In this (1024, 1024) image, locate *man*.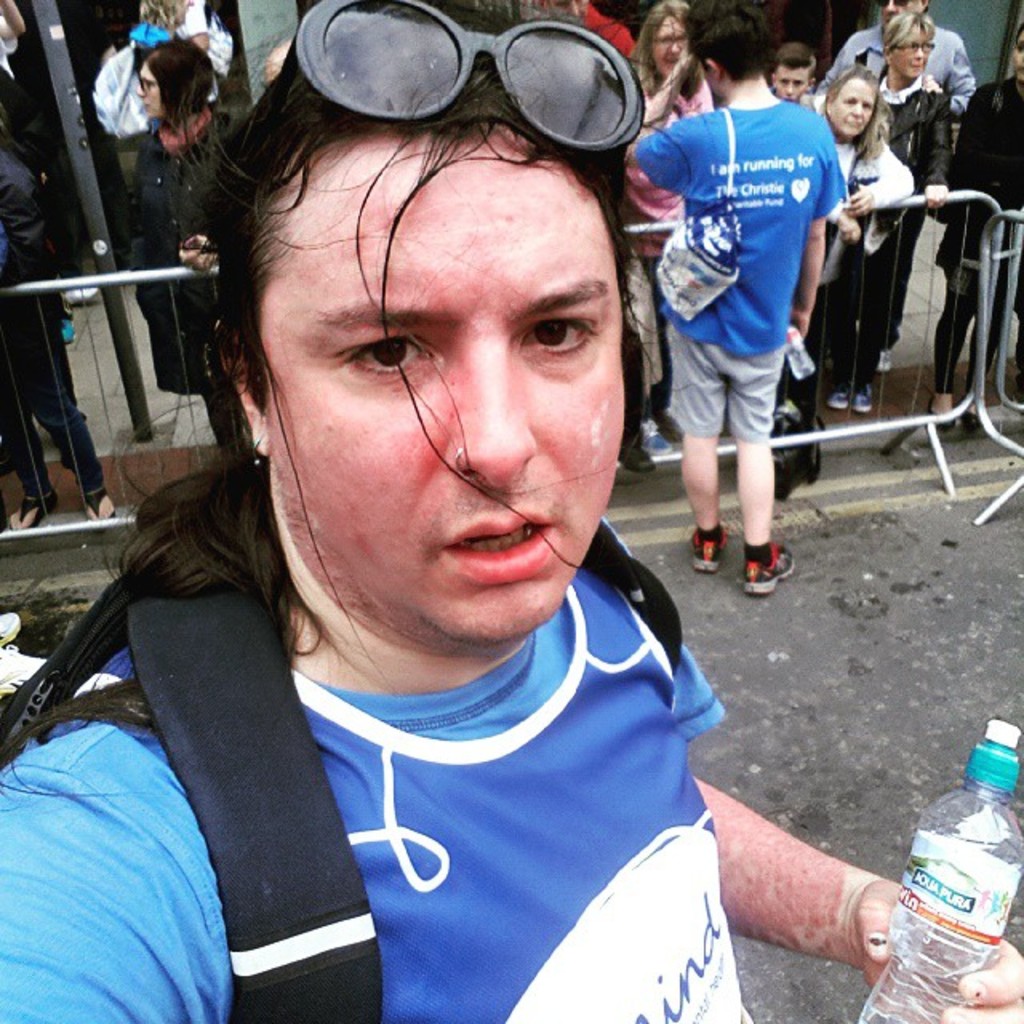
Bounding box: x1=616 y1=24 x2=835 y2=597.
